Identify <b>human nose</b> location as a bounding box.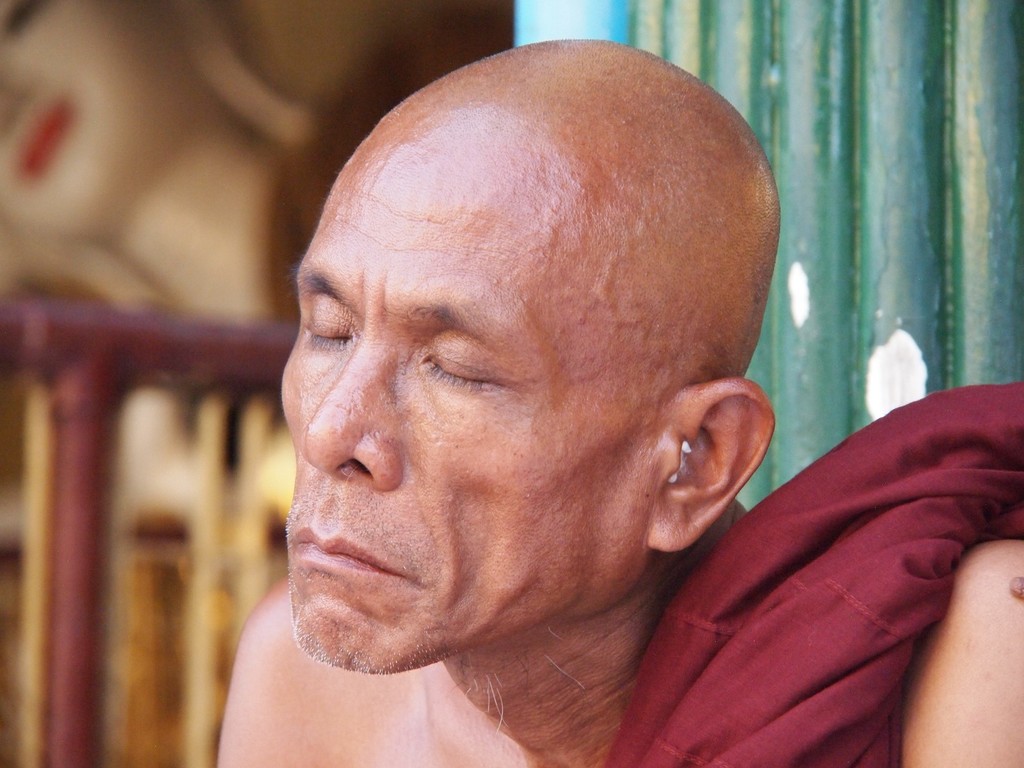
{"left": 298, "top": 333, "right": 403, "bottom": 492}.
